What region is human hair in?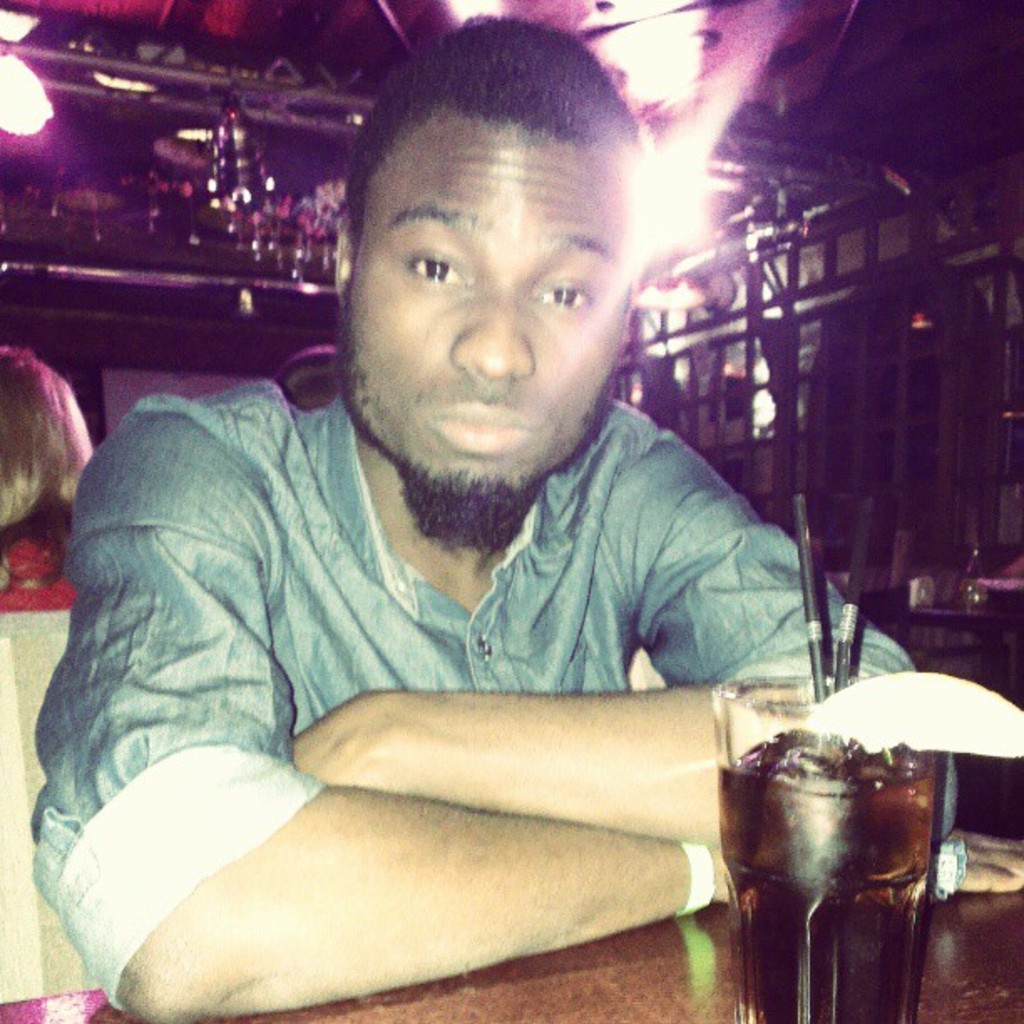
region(328, 38, 632, 310).
